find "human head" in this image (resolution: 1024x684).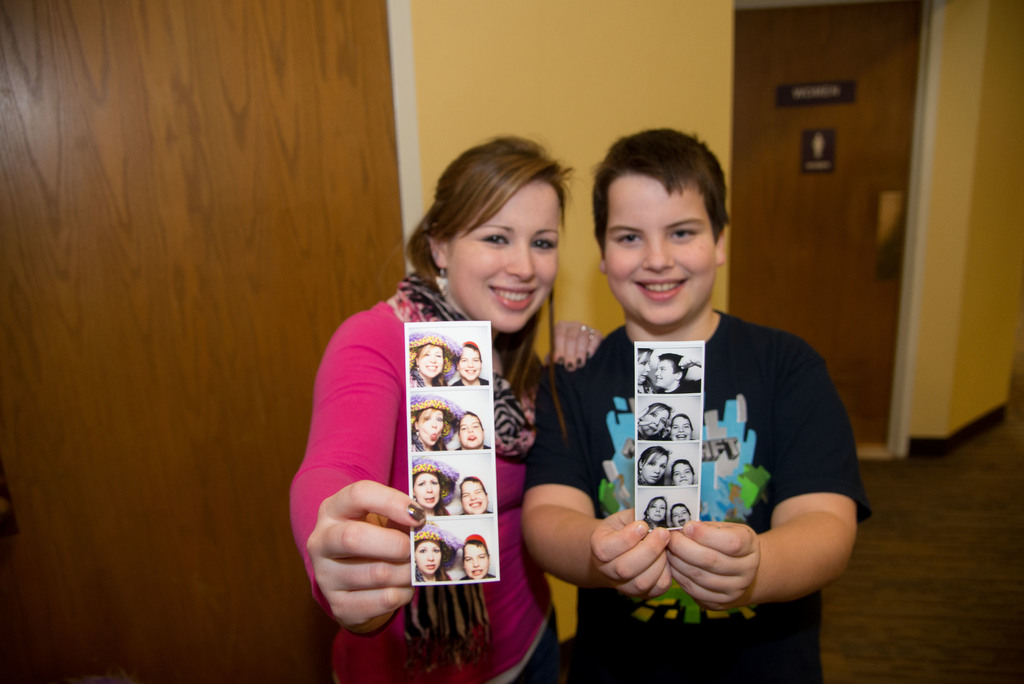
box(646, 496, 669, 519).
